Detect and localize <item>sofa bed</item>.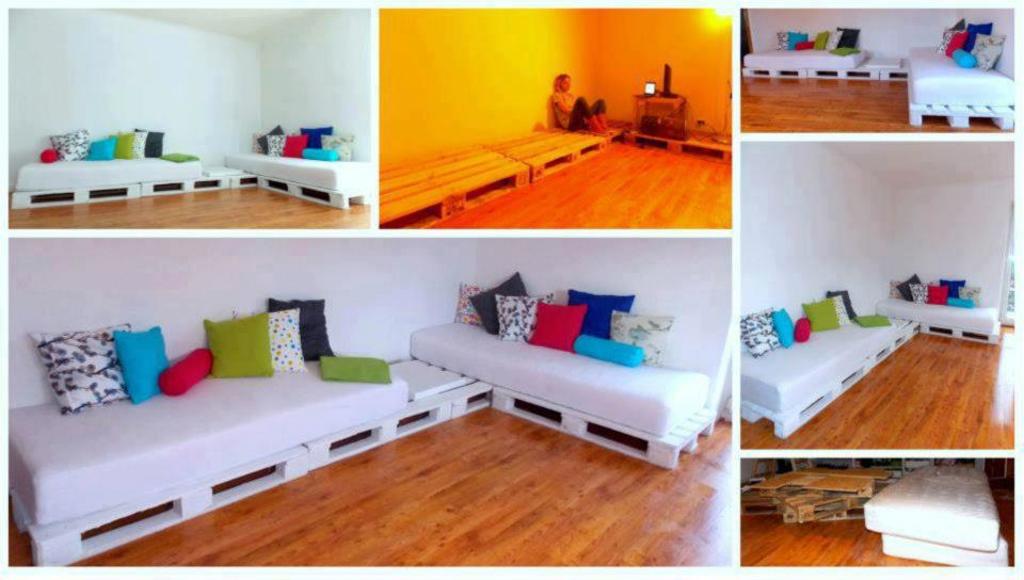
Localized at left=412, top=271, right=713, bottom=466.
